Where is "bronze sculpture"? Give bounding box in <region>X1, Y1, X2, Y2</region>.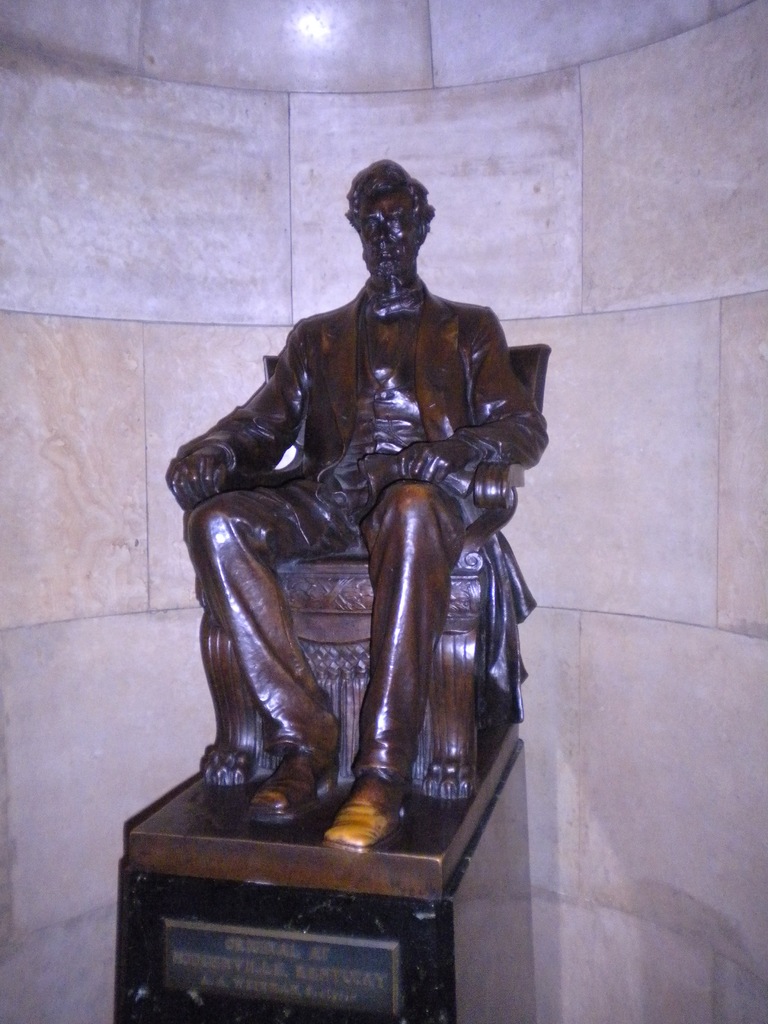
<region>159, 152, 550, 852</region>.
